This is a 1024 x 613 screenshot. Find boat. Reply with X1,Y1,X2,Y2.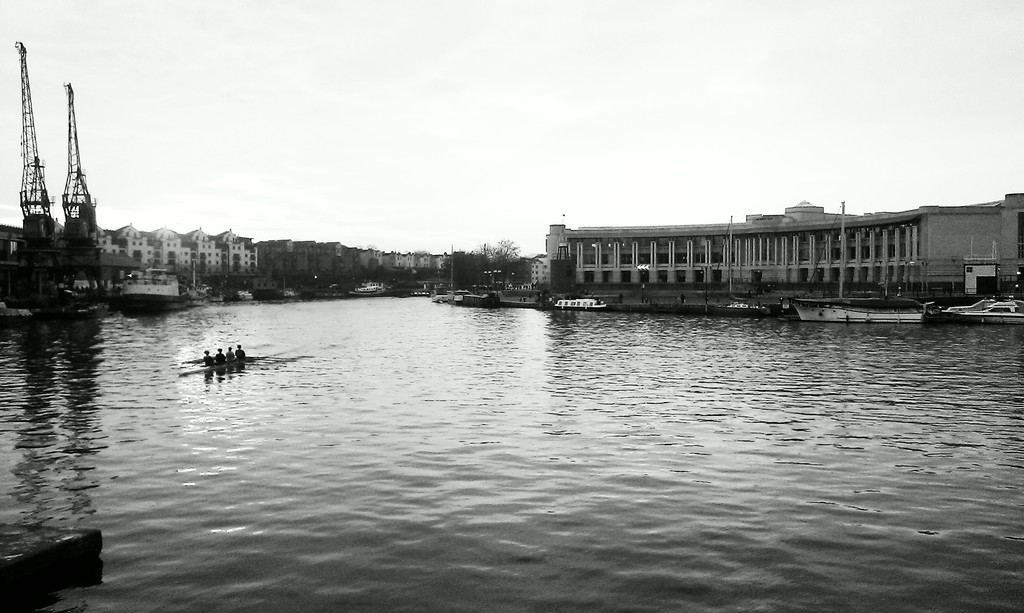
943,294,1023,326.
